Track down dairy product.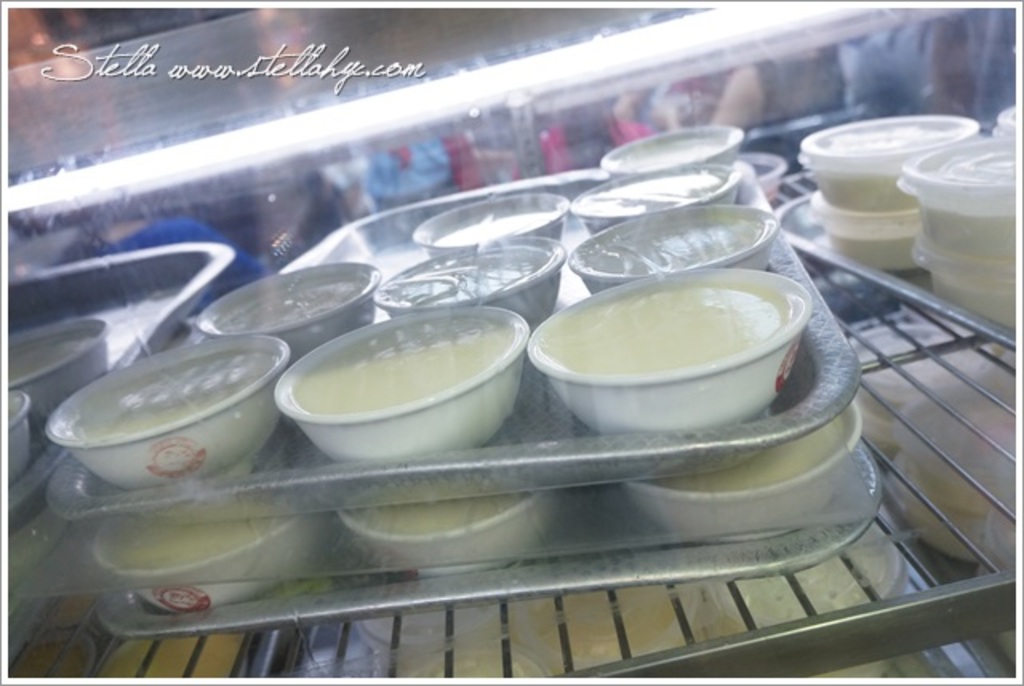
Tracked to box(830, 326, 965, 443).
